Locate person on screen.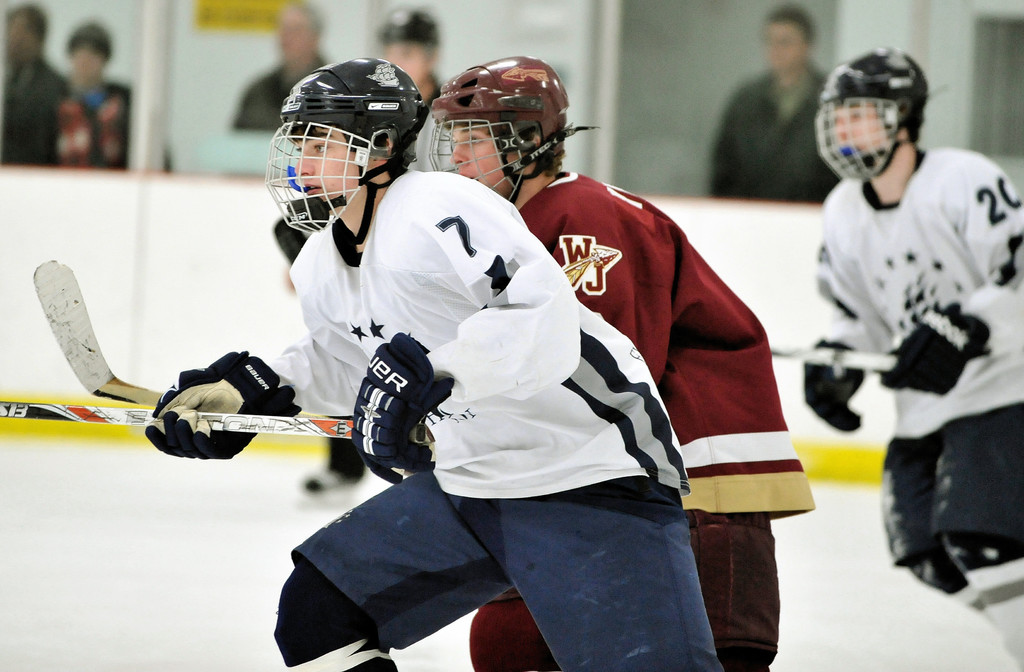
On screen at [x1=234, y1=5, x2=328, y2=127].
